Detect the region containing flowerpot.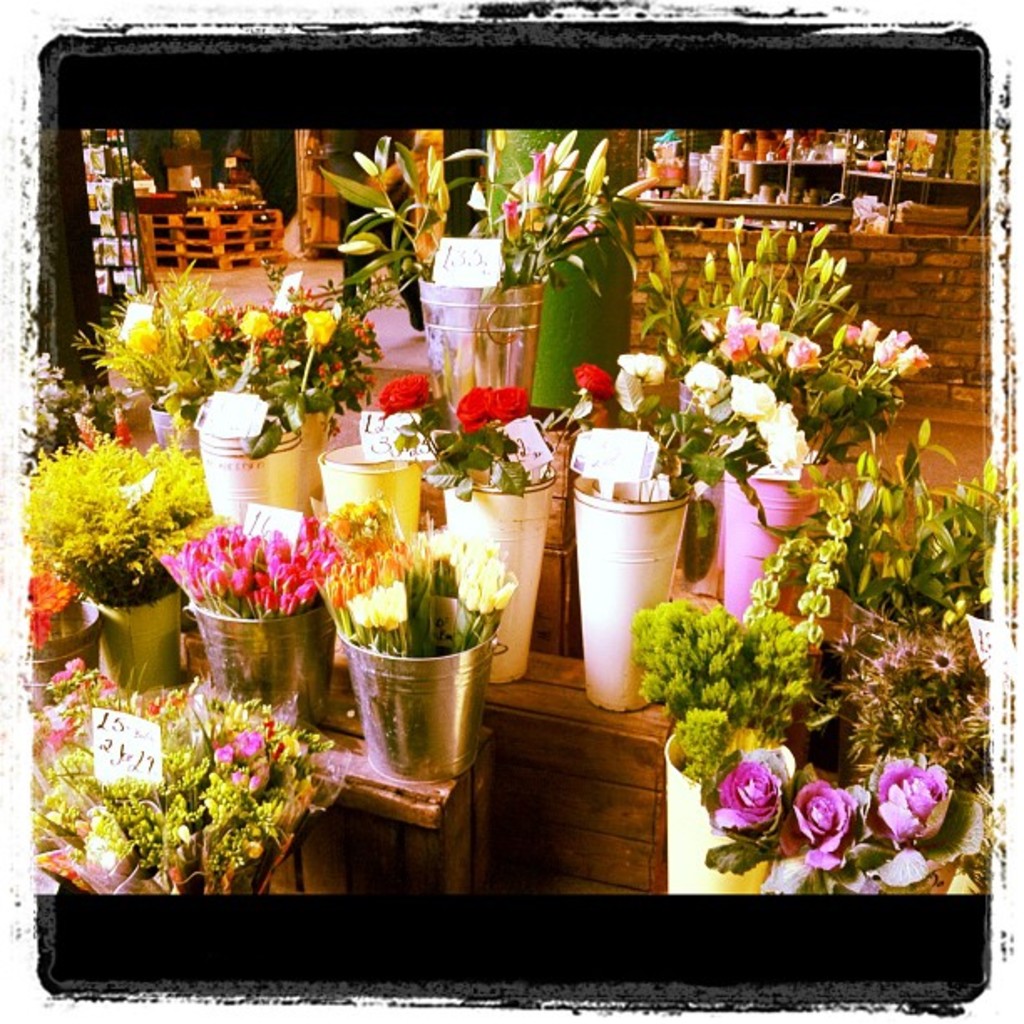
318:440:423:539.
